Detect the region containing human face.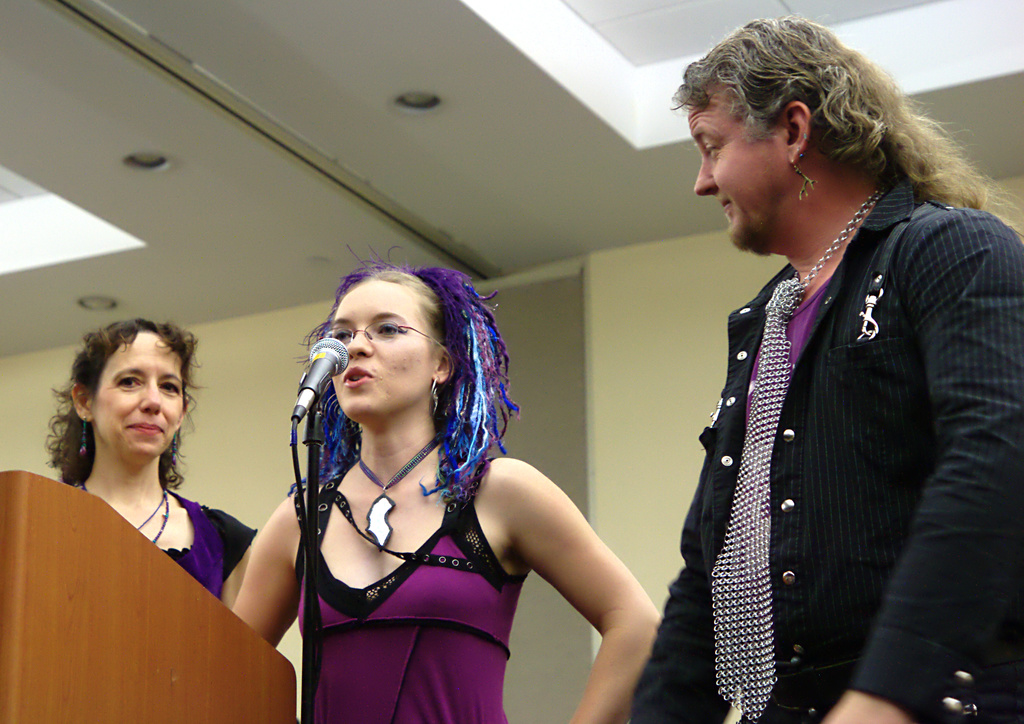
Rect(679, 86, 777, 254).
